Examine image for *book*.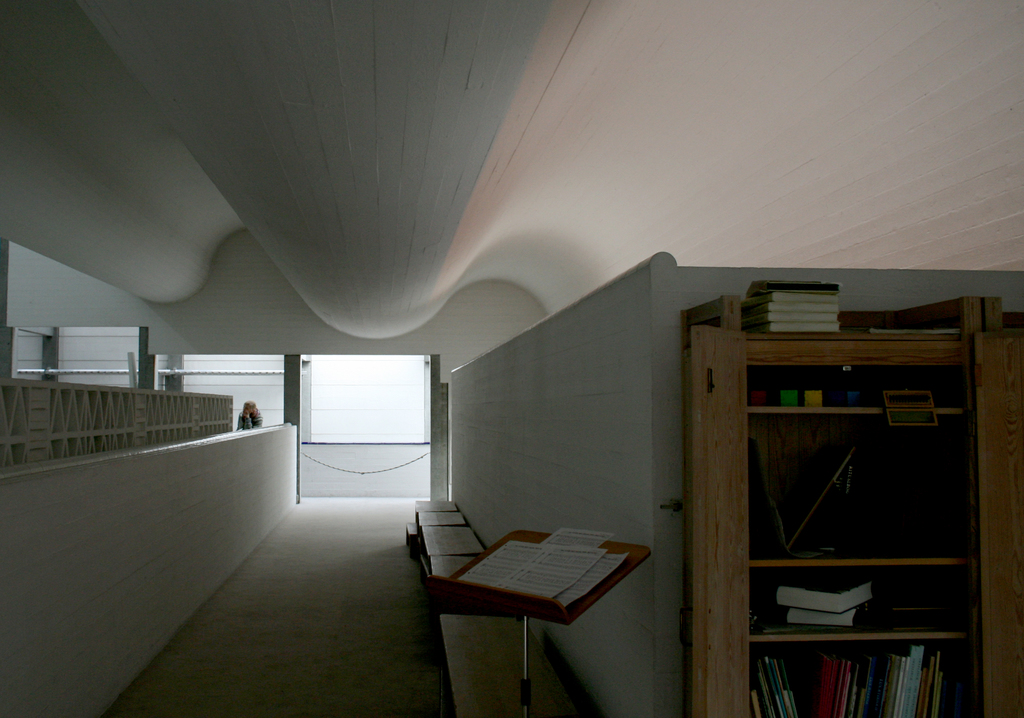
Examination result: 788,602,871,635.
